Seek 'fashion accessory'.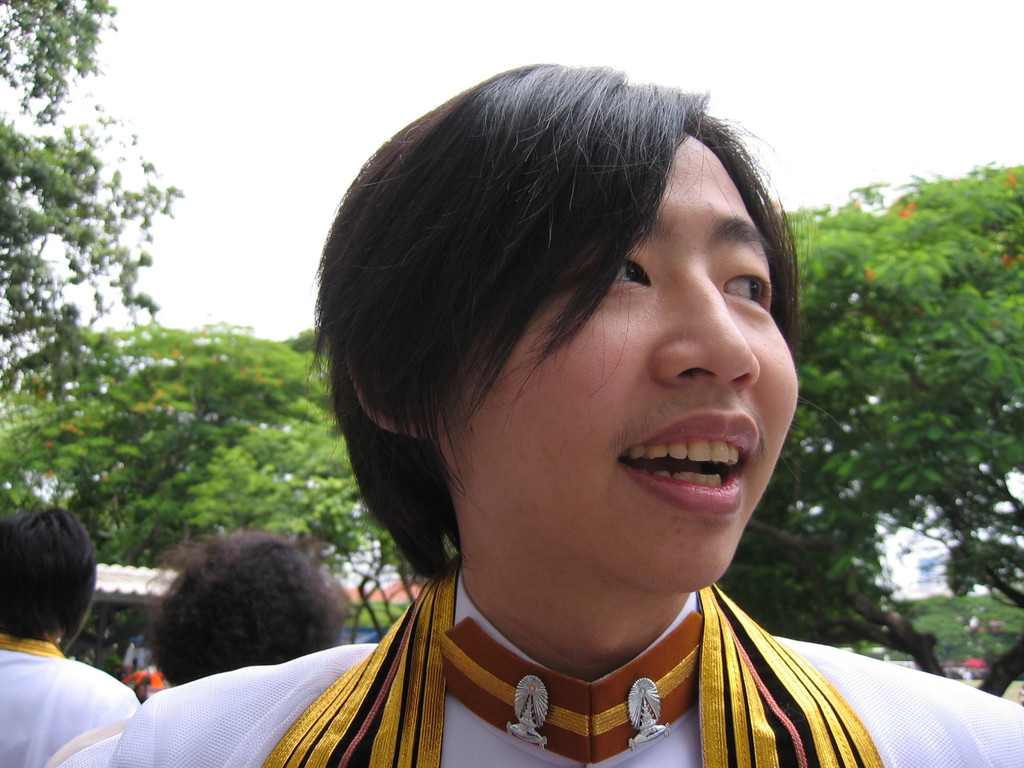
box=[262, 549, 887, 767].
